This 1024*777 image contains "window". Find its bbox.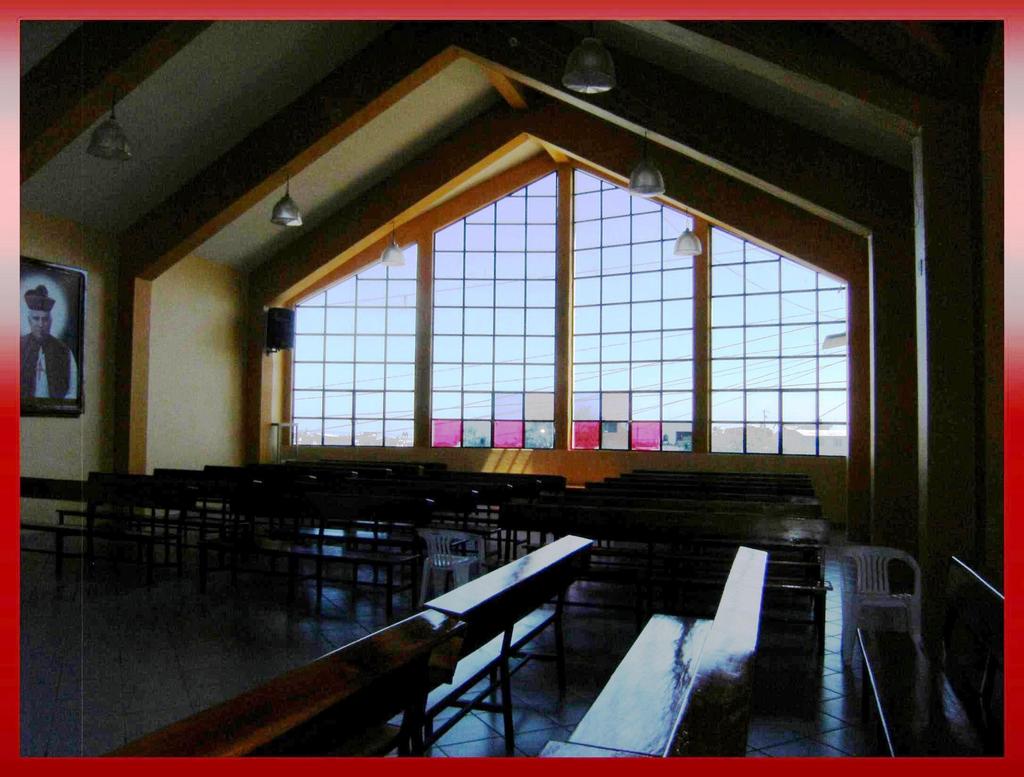
433/172/557/449.
